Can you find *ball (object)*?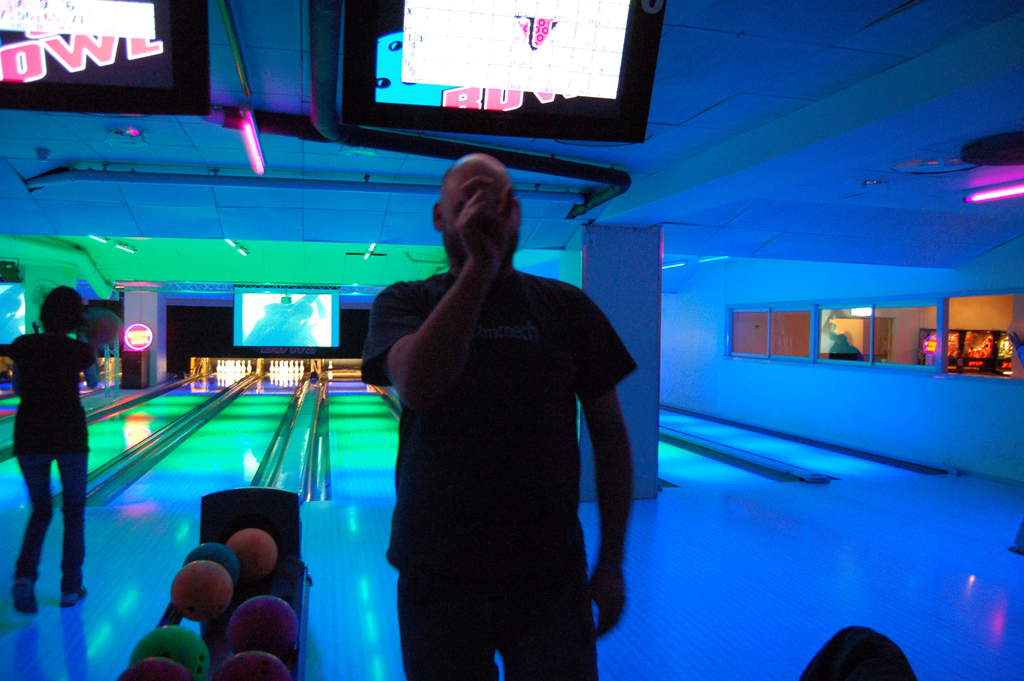
Yes, bounding box: BBox(220, 596, 298, 662).
